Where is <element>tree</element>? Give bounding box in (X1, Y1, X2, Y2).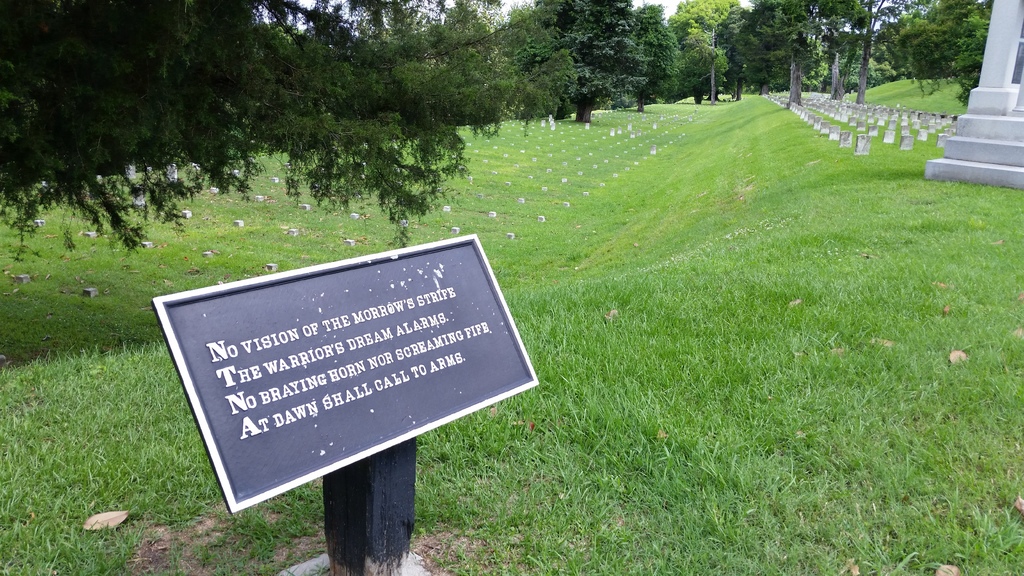
(807, 0, 878, 93).
